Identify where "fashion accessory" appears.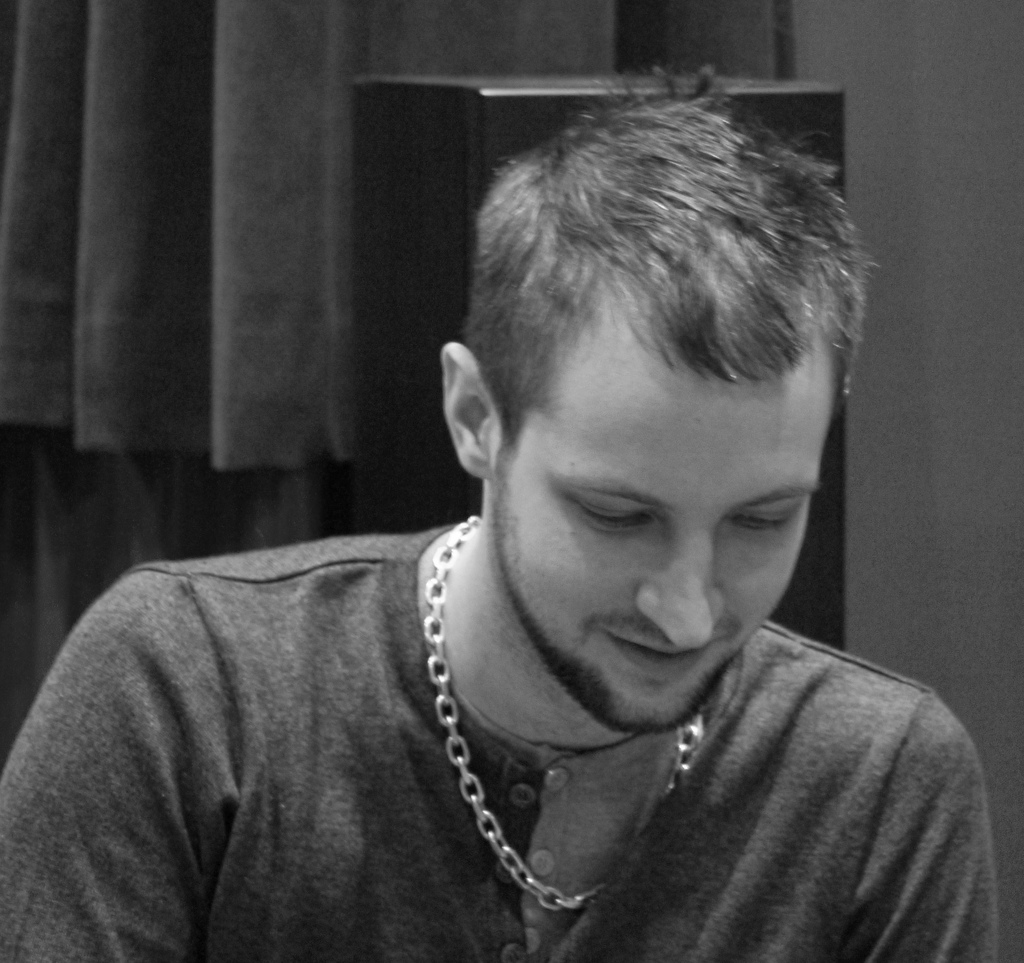
Appears at (left=420, top=512, right=704, bottom=910).
